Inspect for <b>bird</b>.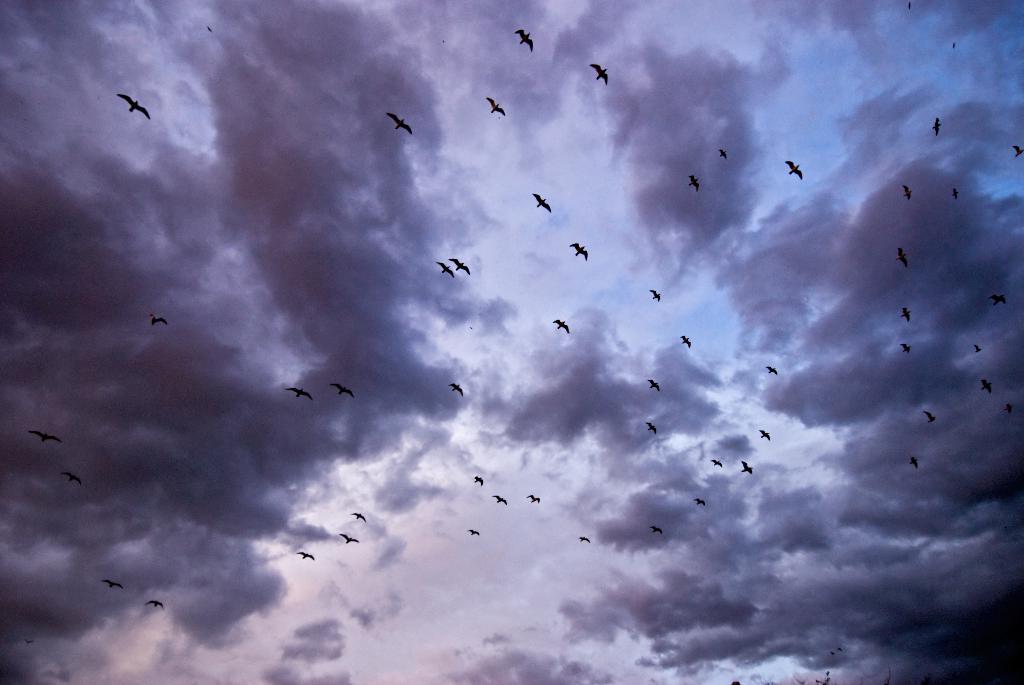
Inspection: <bbox>145, 599, 163, 610</bbox>.
